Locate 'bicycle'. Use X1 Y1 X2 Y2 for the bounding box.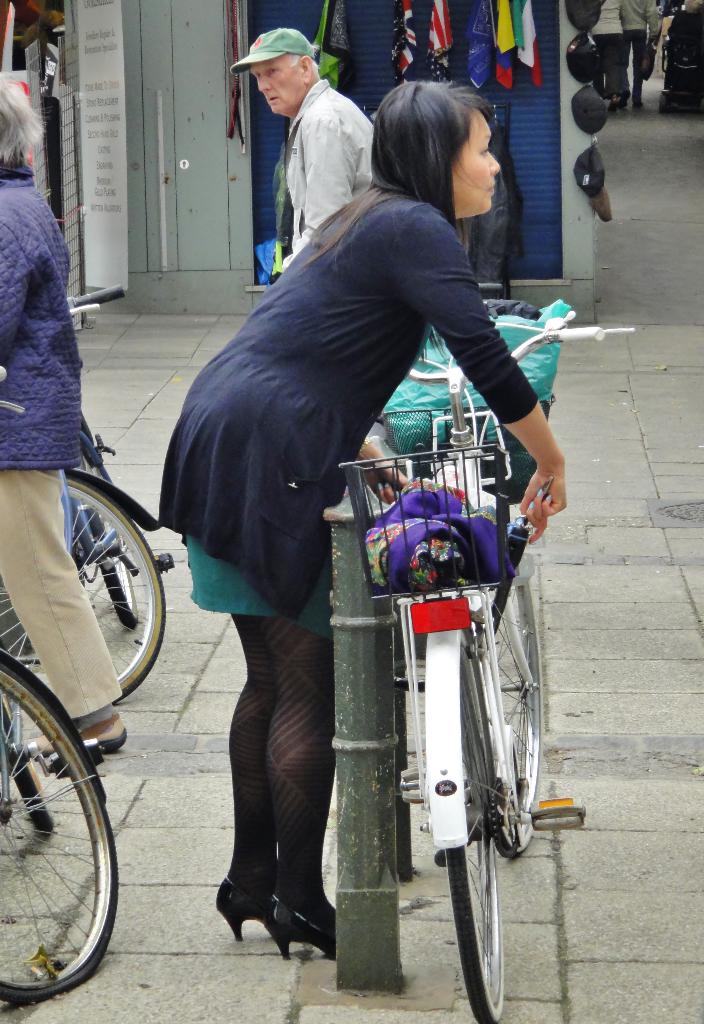
0 652 140 990.
